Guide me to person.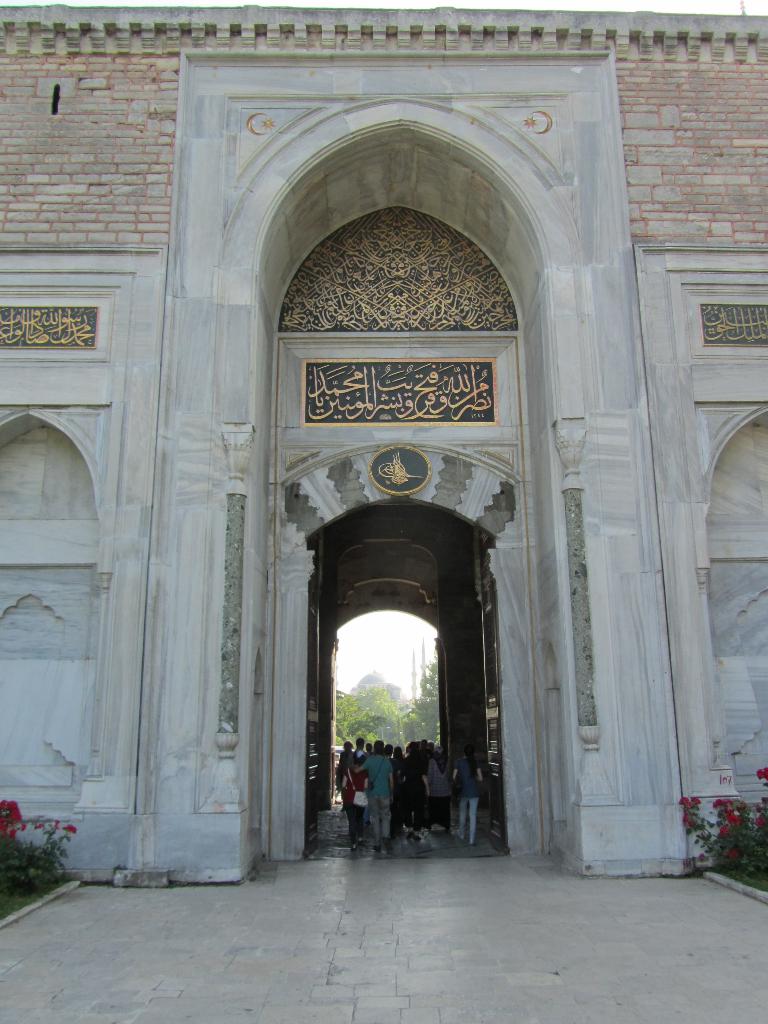
Guidance: crop(429, 746, 454, 830).
